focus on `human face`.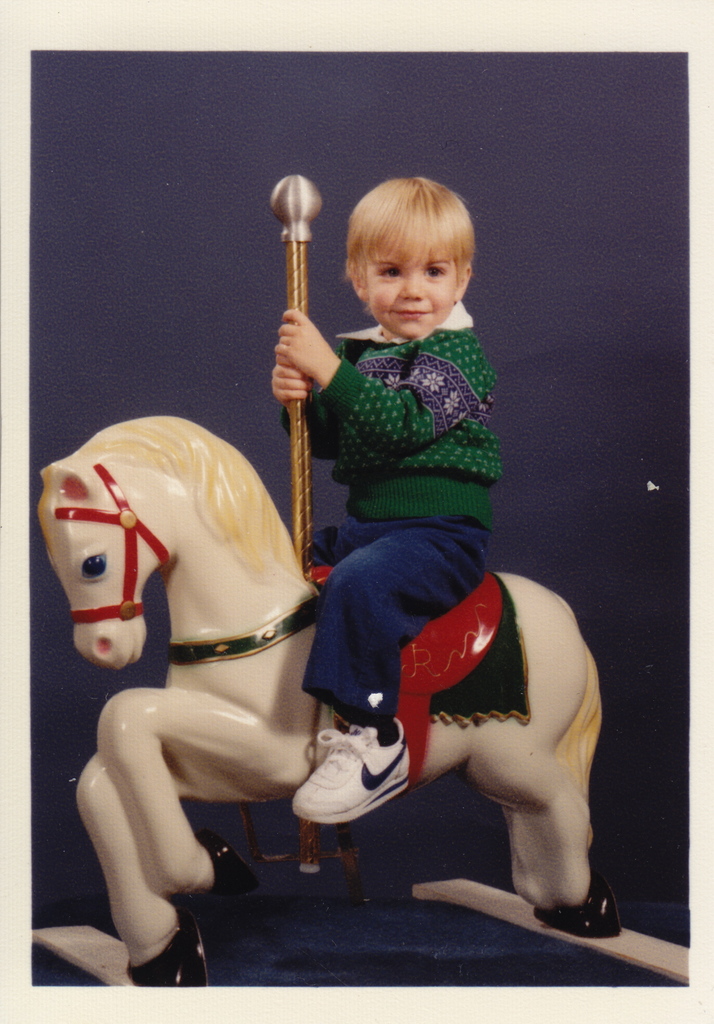
Focused at BBox(368, 250, 457, 339).
